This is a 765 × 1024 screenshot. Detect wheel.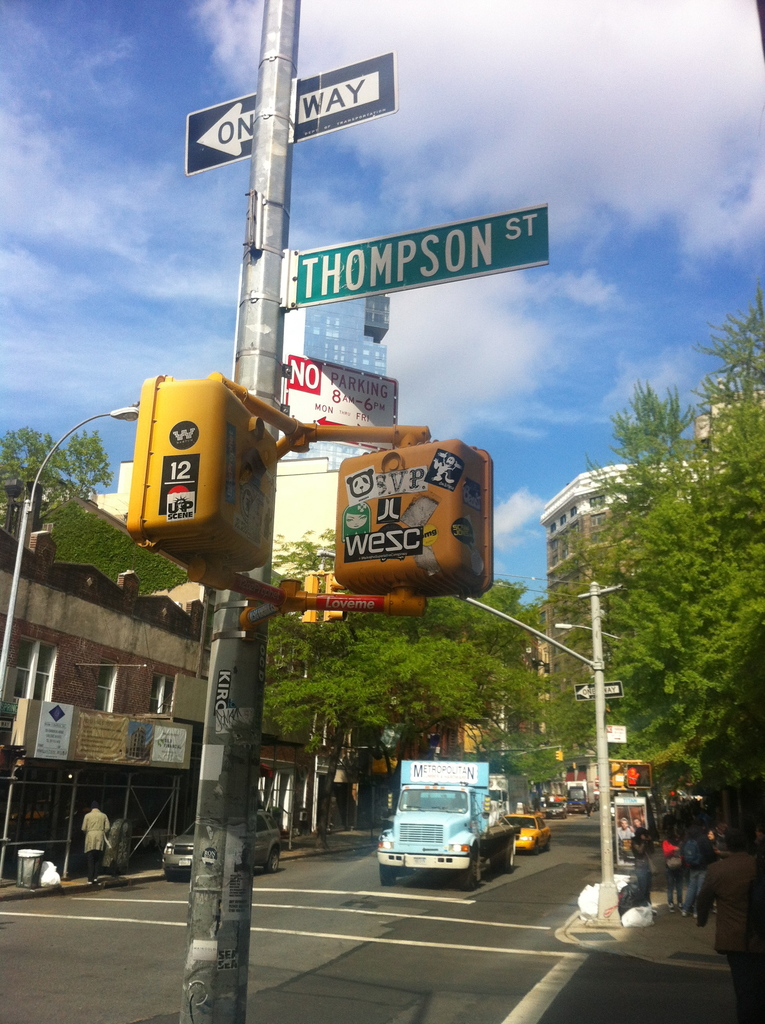
461 854 477 891.
